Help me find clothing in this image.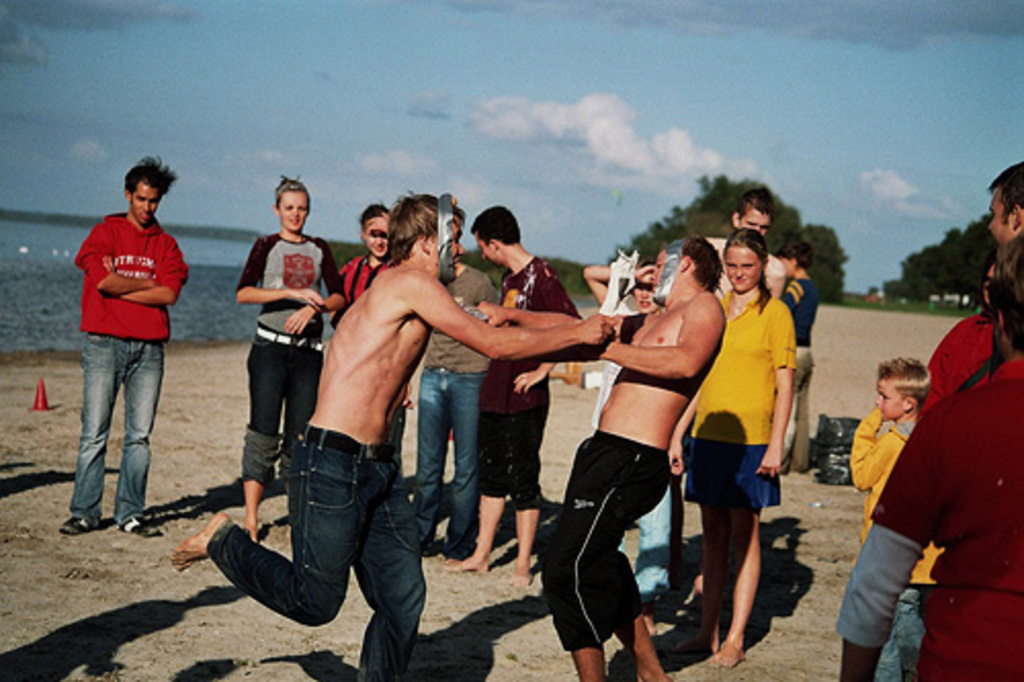
Found it: locate(205, 426, 430, 680).
